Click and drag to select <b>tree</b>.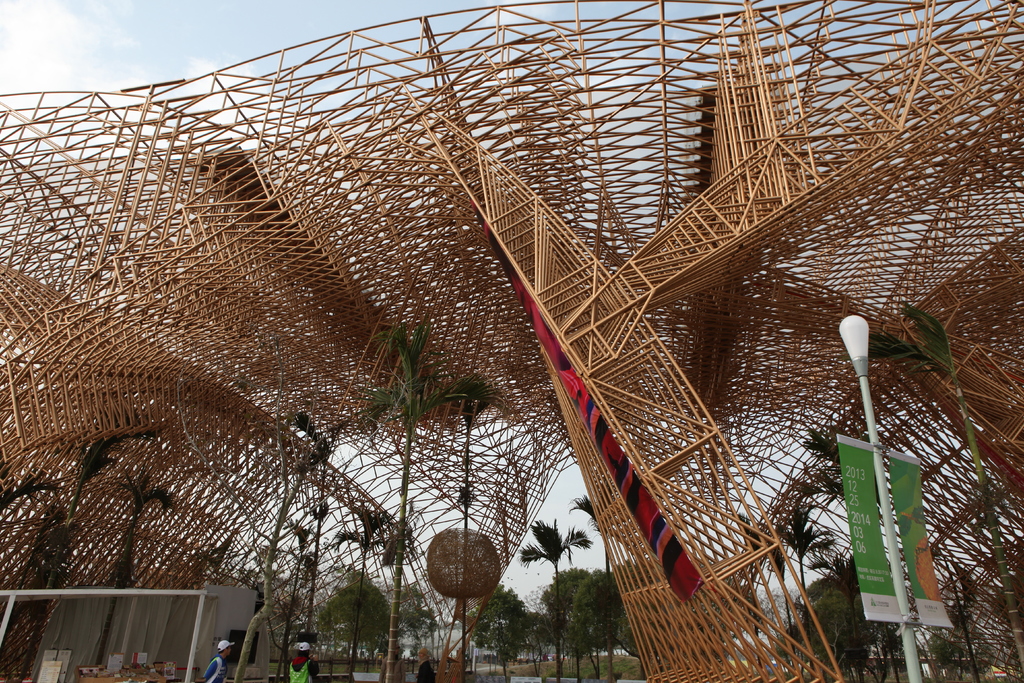
Selection: 356, 315, 509, 682.
